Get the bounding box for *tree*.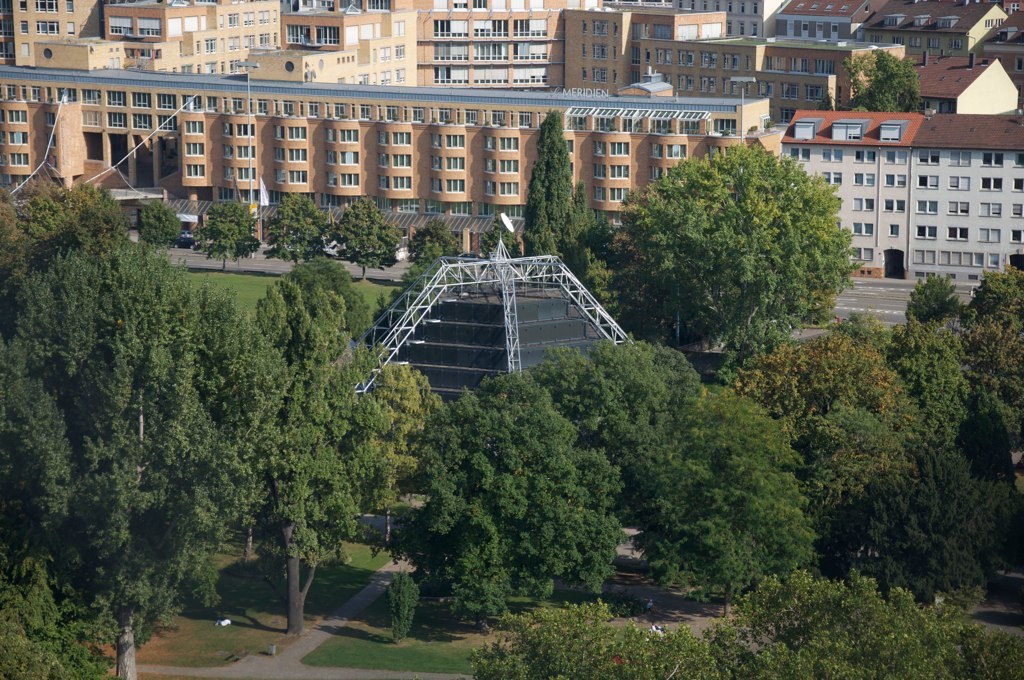
<region>408, 221, 469, 277</region>.
